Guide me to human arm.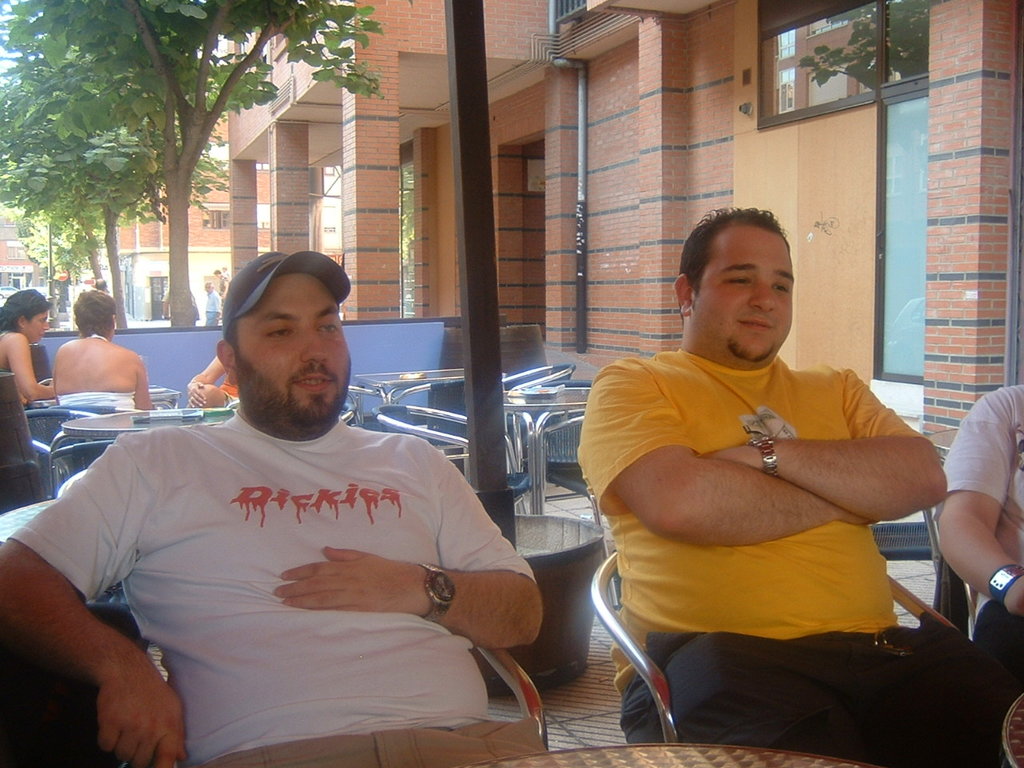
Guidance: left=8, top=334, right=52, bottom=402.
